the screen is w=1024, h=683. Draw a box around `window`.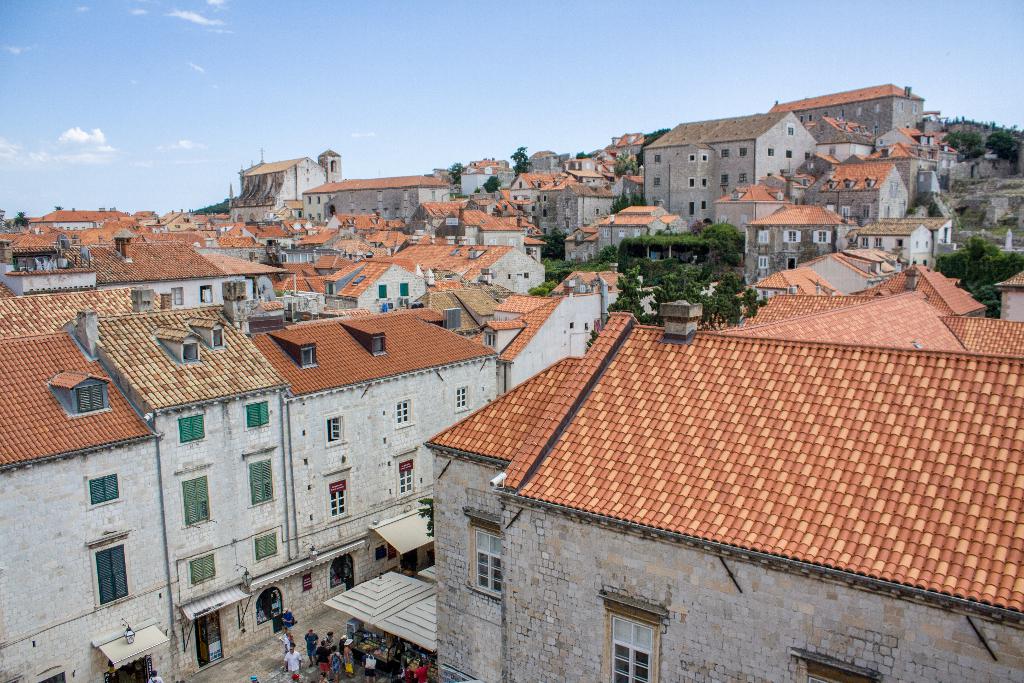
<box>862,202,874,218</box>.
